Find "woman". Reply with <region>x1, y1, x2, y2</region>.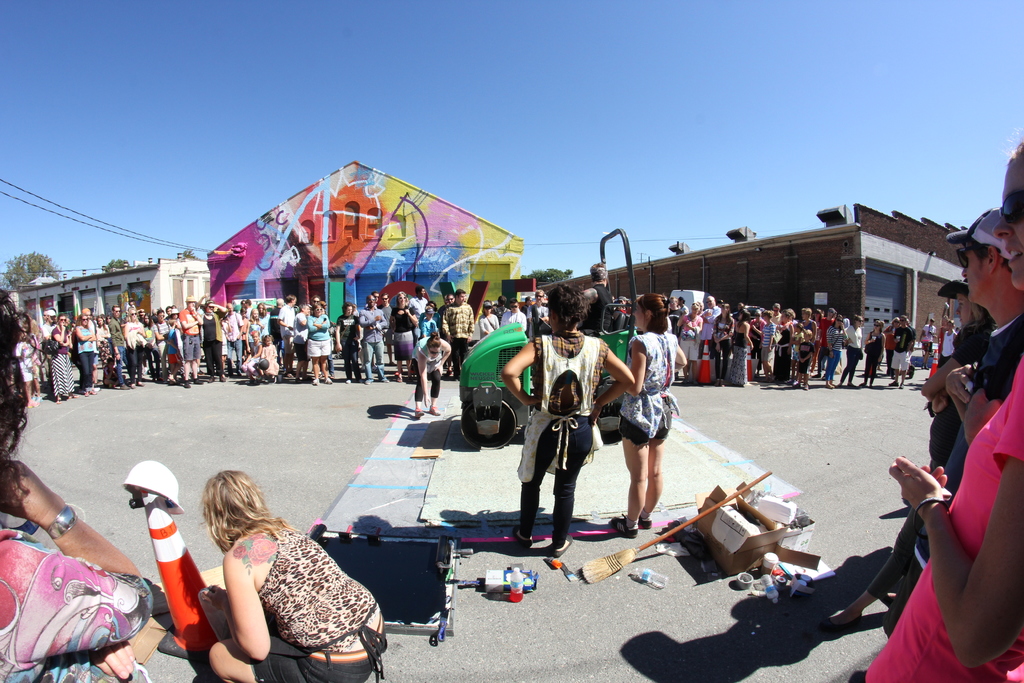
<region>392, 291, 419, 382</region>.
